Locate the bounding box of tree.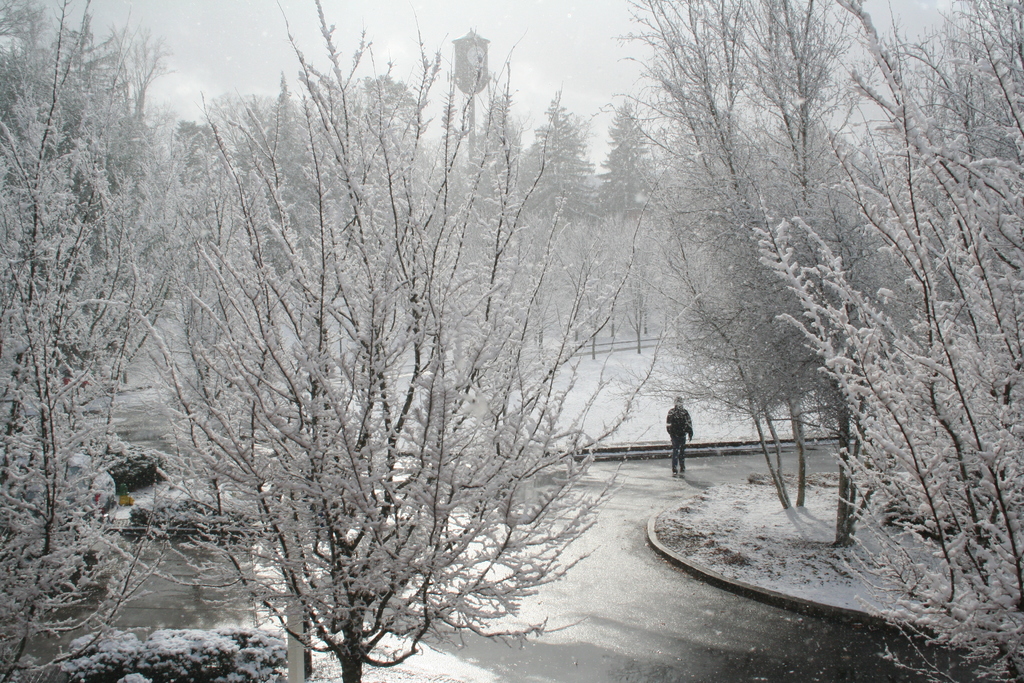
Bounding box: rect(161, 110, 214, 231).
